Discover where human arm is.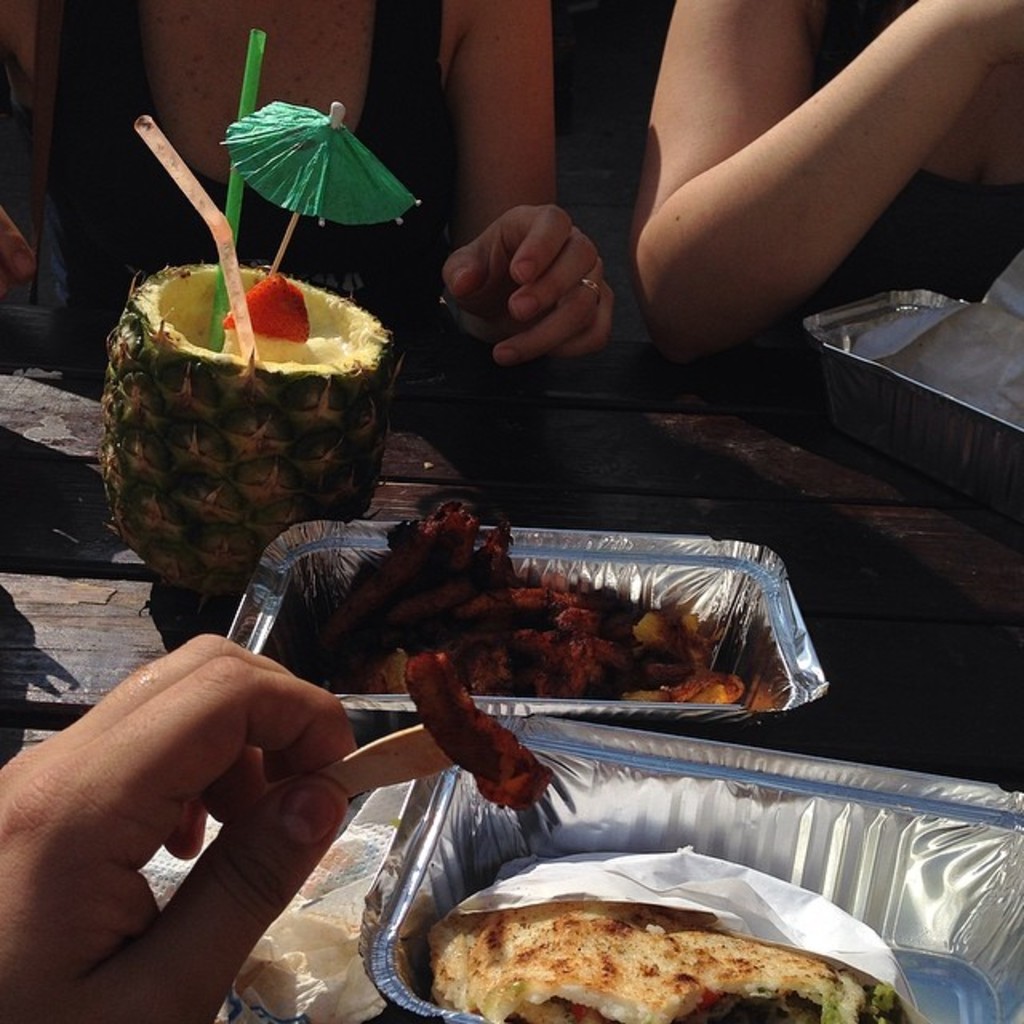
Discovered at rect(0, 622, 360, 1022).
